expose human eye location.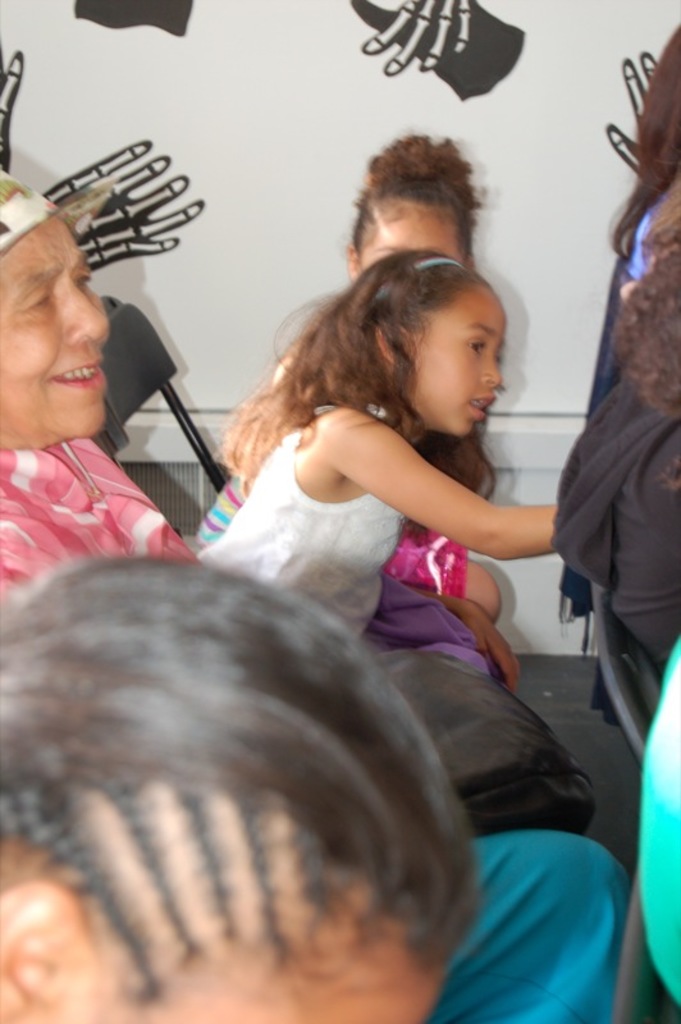
Exposed at 15/288/56/314.
